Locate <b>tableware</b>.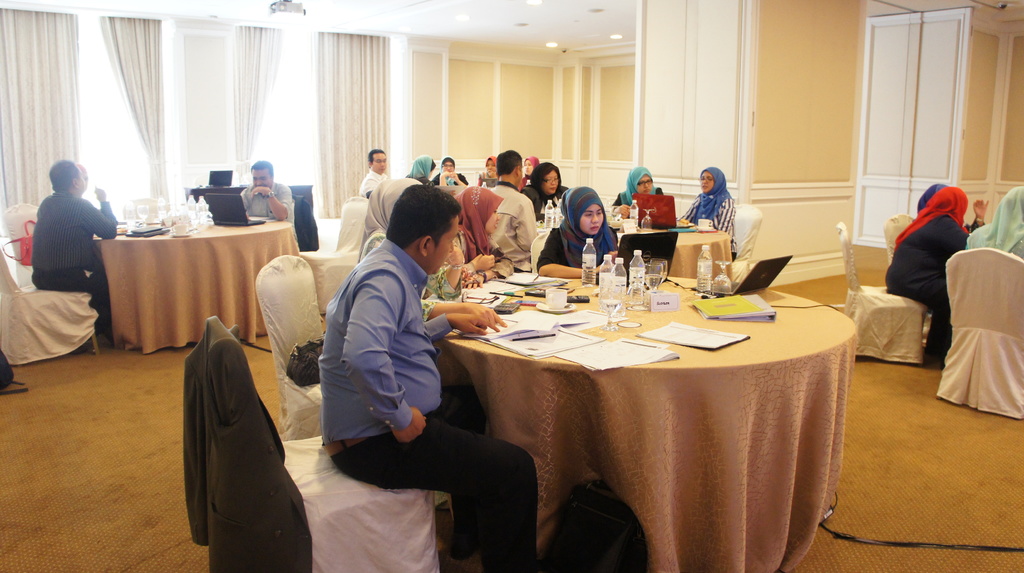
Bounding box: crop(643, 261, 661, 297).
